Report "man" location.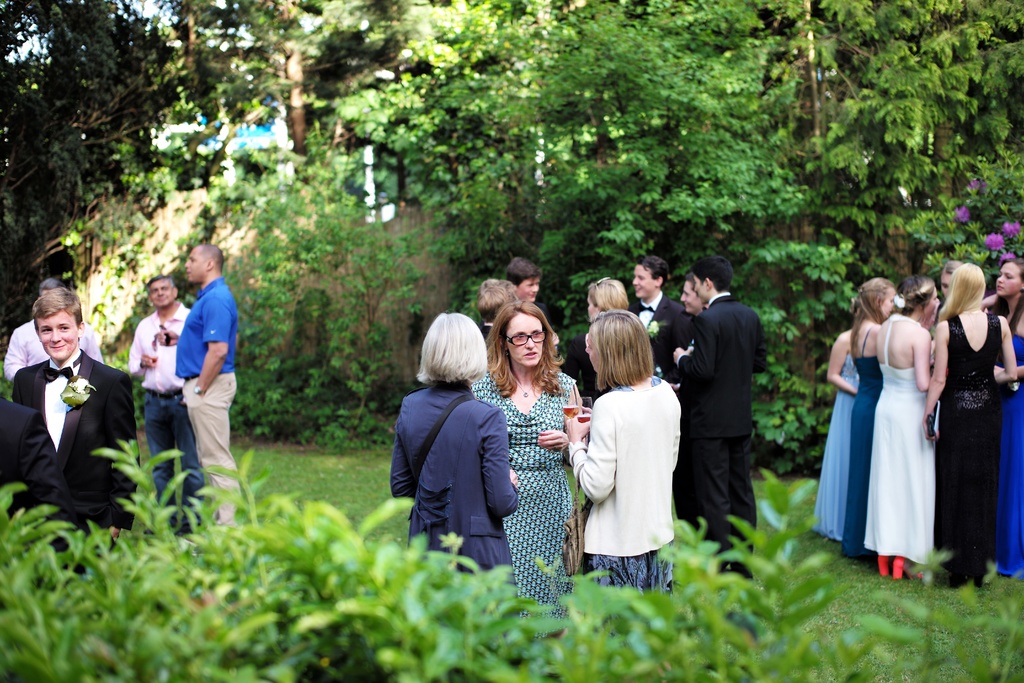
Report: (left=671, top=261, right=770, bottom=580).
